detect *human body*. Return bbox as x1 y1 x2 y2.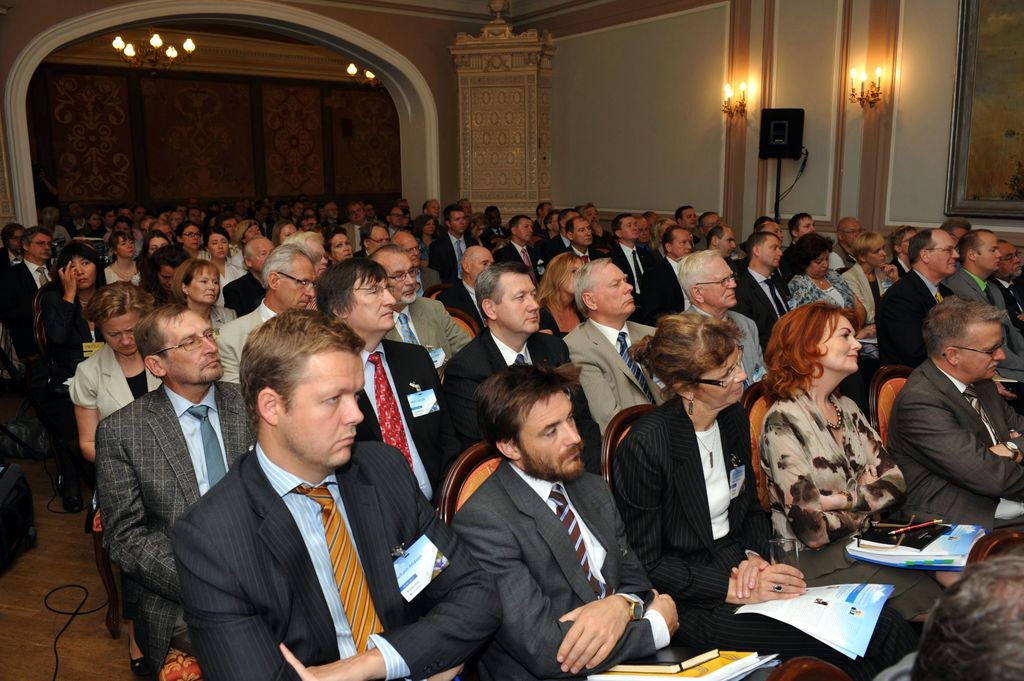
837 216 865 289.
